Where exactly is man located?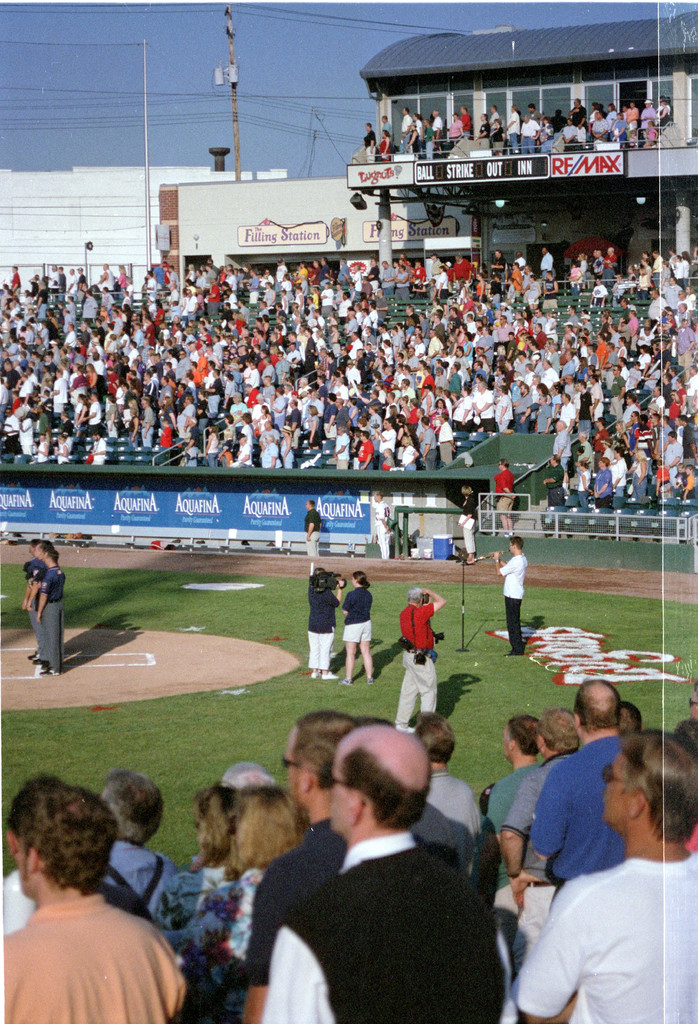
Its bounding box is x1=355 y1=426 x2=372 y2=468.
